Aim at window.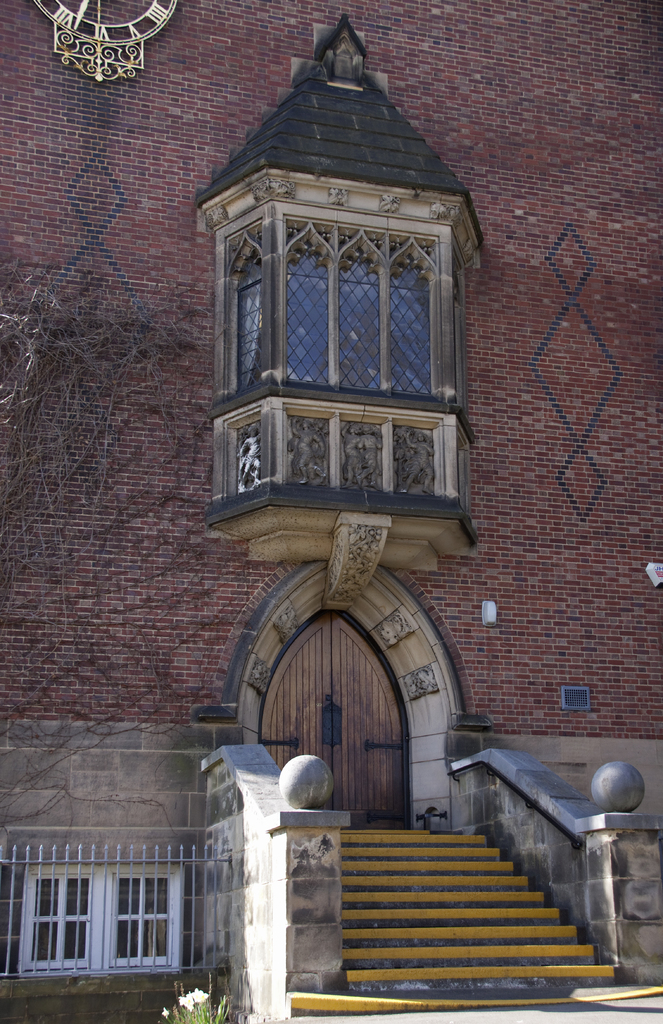
Aimed at bbox=(23, 869, 103, 974).
